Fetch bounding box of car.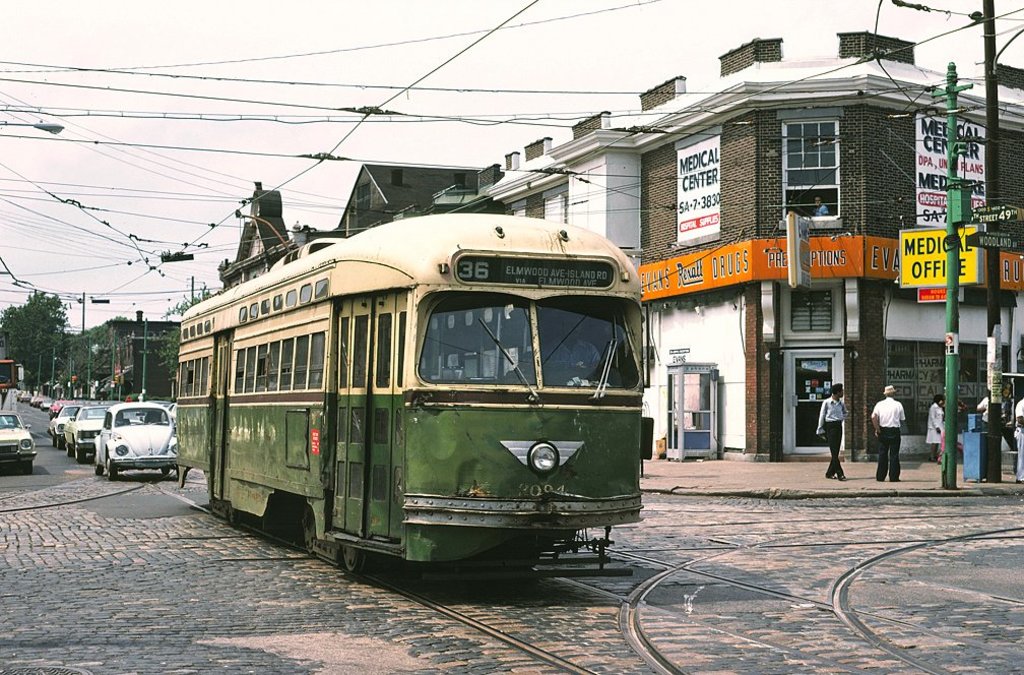
Bbox: bbox=[49, 404, 82, 446].
